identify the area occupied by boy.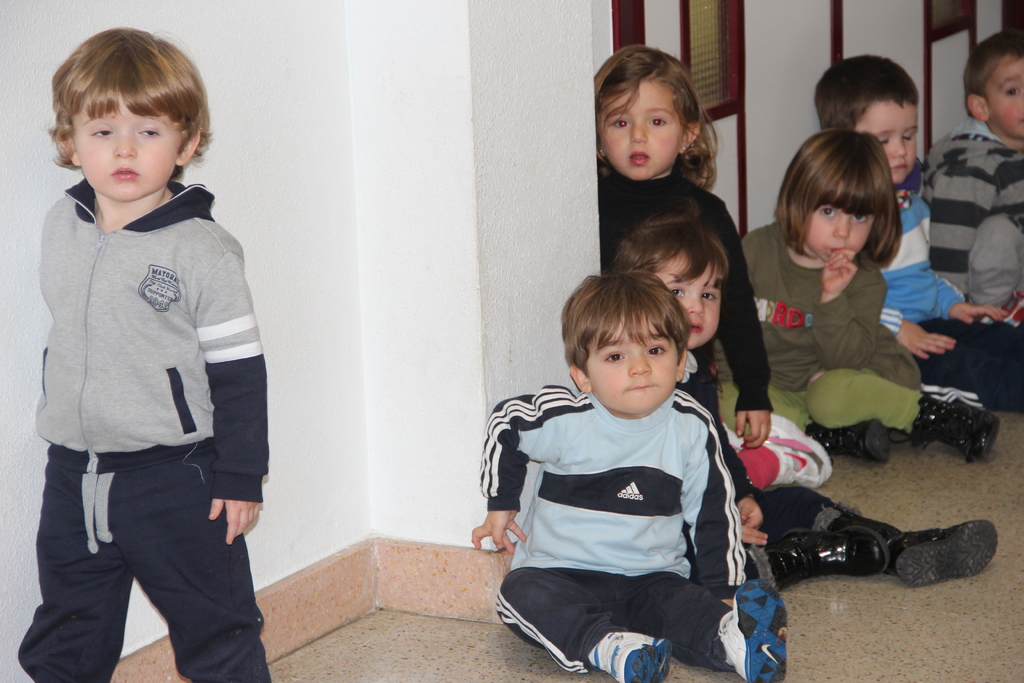
Area: (x1=611, y1=194, x2=1001, y2=589).
